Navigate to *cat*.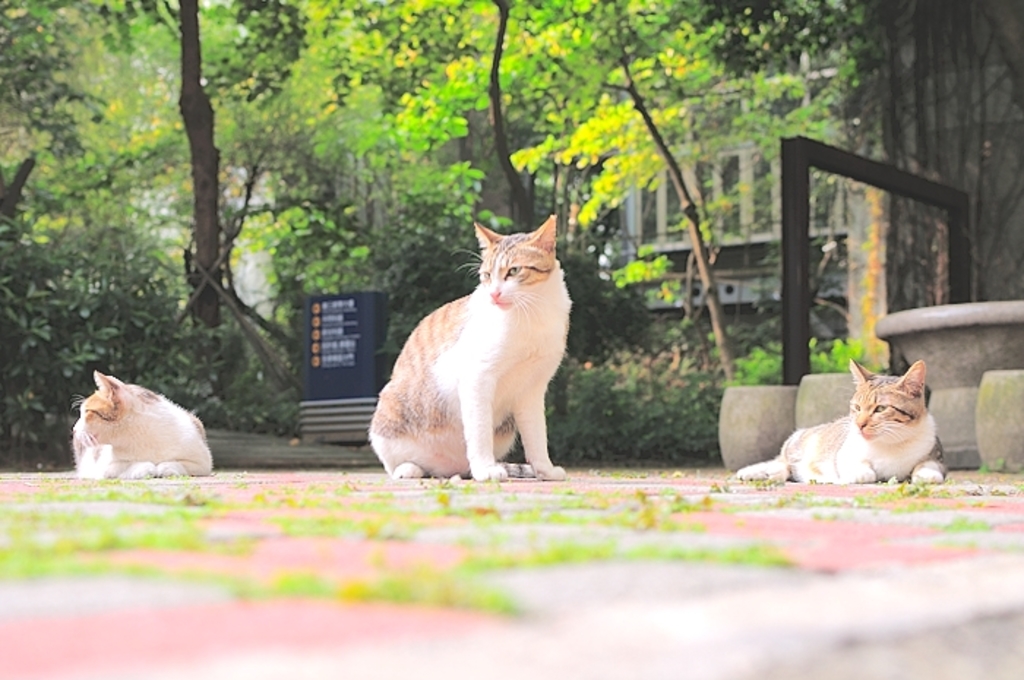
Navigation target: <bbox>367, 209, 568, 484</bbox>.
